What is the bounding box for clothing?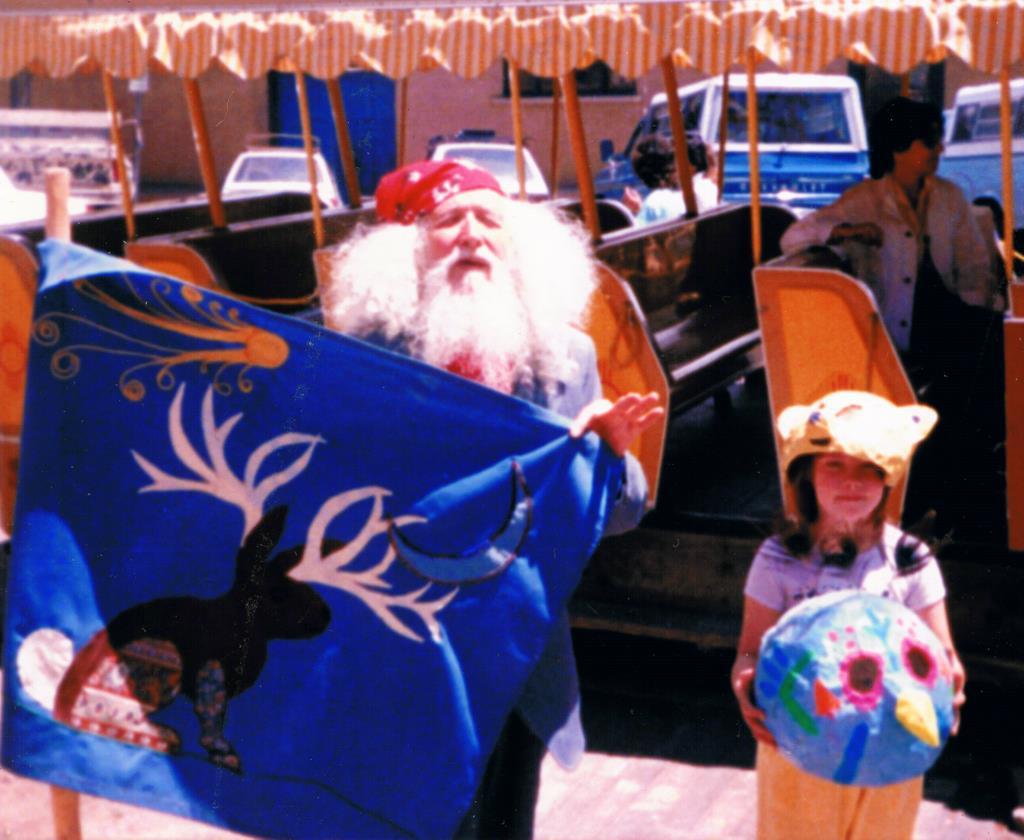
[left=784, top=152, right=988, bottom=518].
